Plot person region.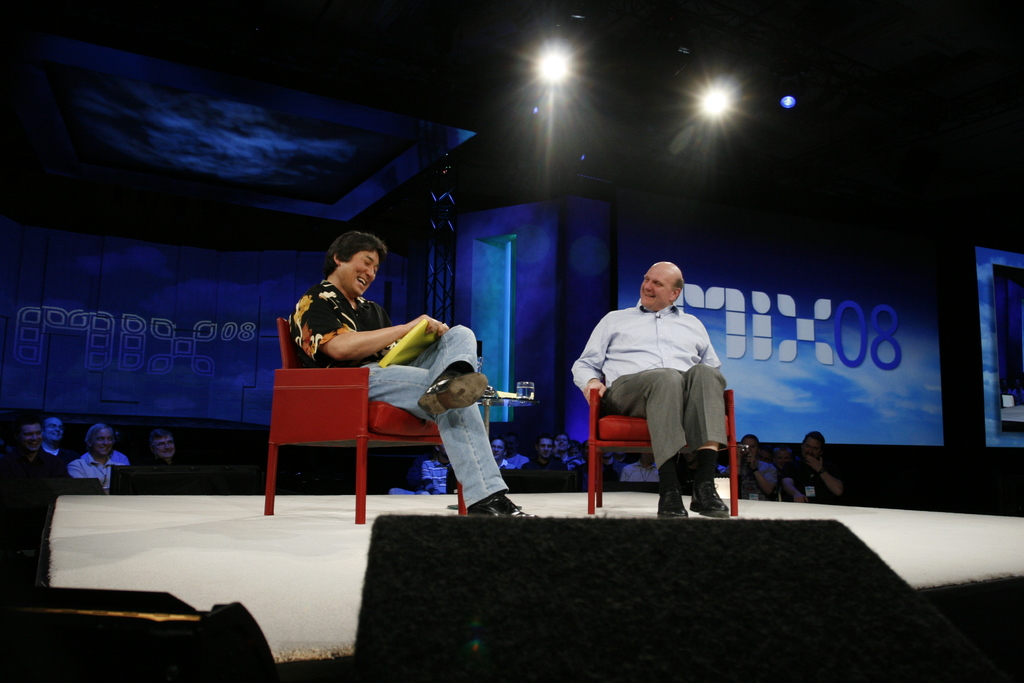
Plotted at {"x1": 67, "y1": 422, "x2": 131, "y2": 496}.
